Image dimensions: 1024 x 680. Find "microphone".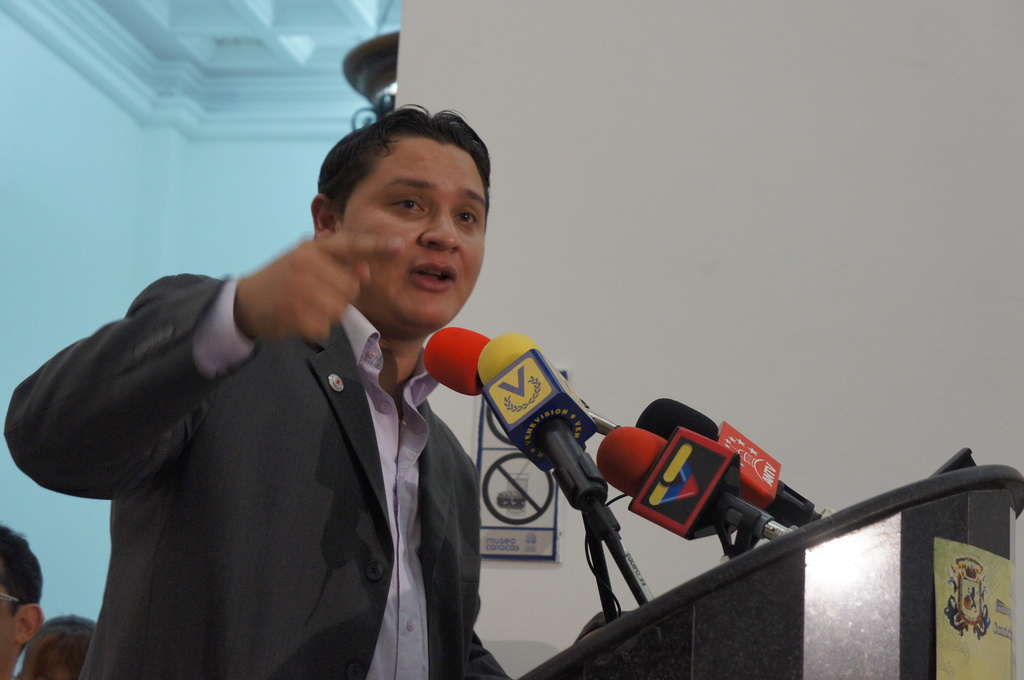
box=[622, 389, 812, 525].
